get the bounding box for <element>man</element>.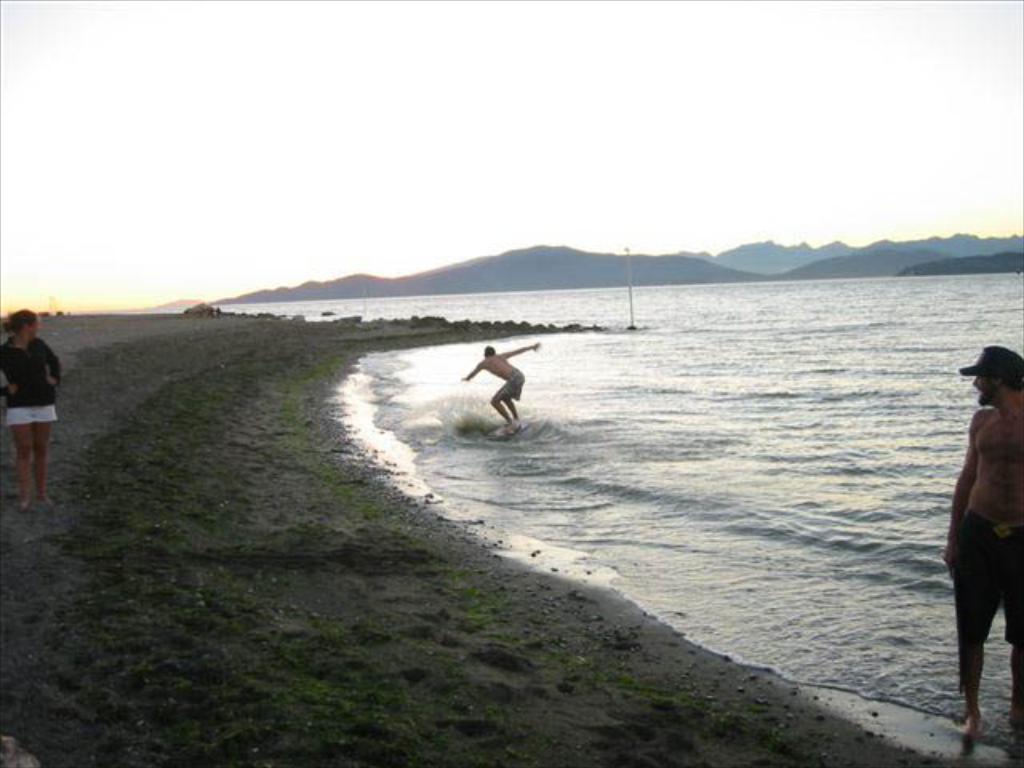
<box>933,325,1023,739</box>.
